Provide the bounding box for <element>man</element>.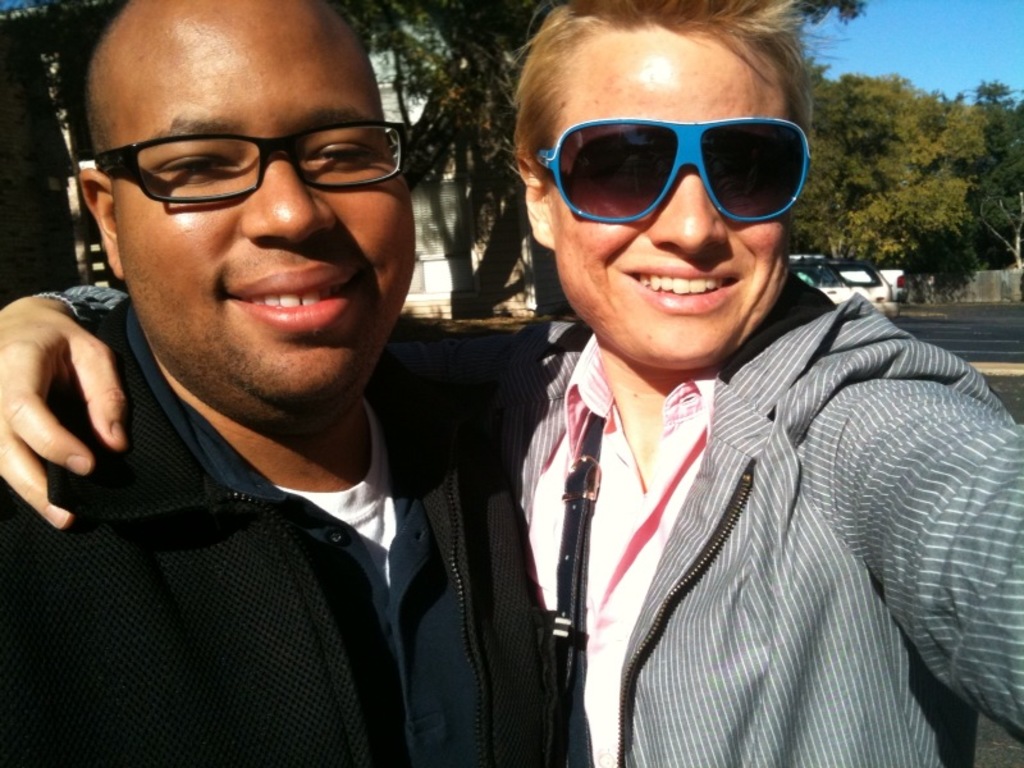
select_region(0, 0, 566, 767).
